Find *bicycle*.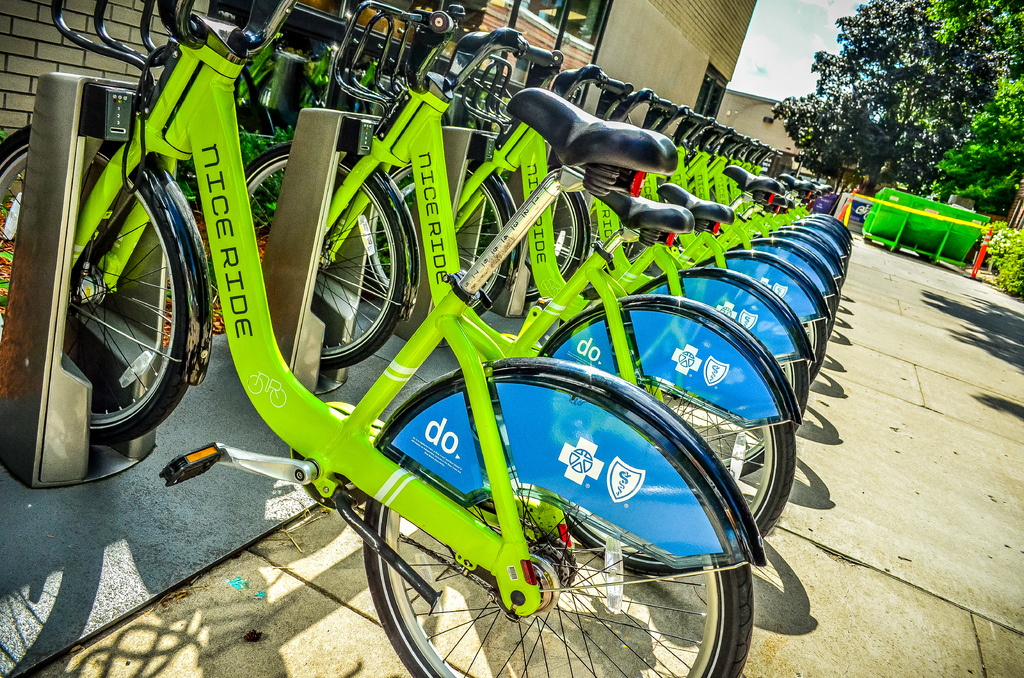
(562, 69, 835, 377).
